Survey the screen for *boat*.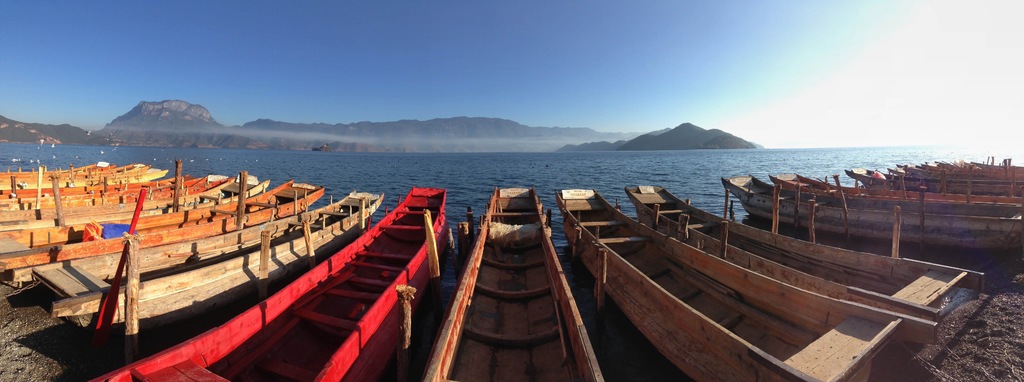
Survey found: bbox(0, 173, 331, 290).
